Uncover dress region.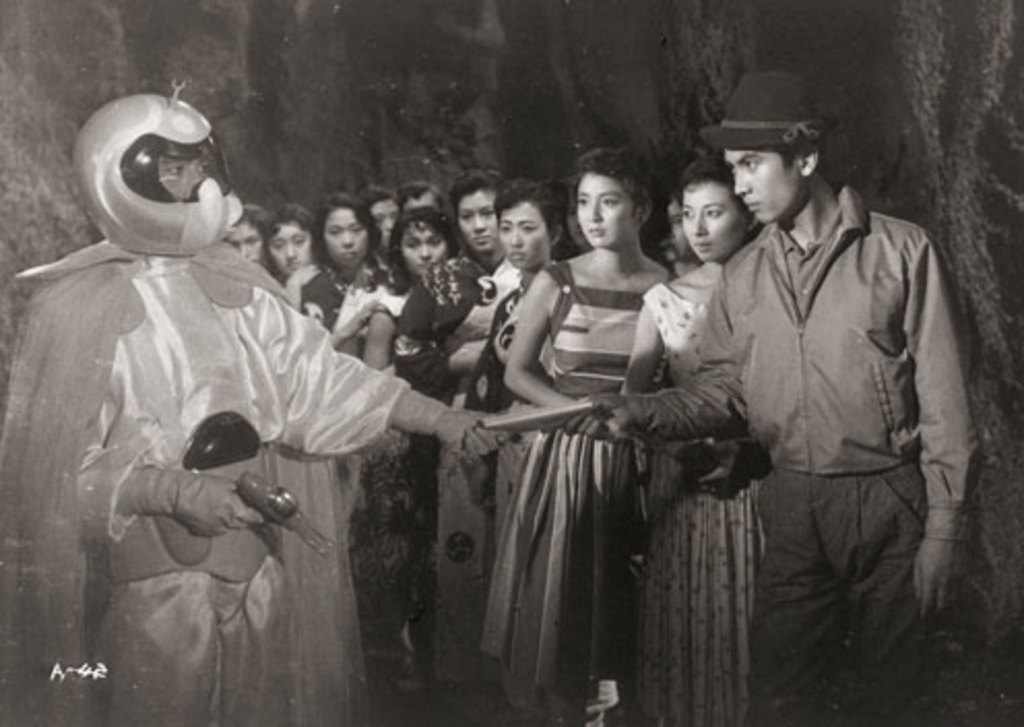
Uncovered: detection(361, 275, 423, 322).
